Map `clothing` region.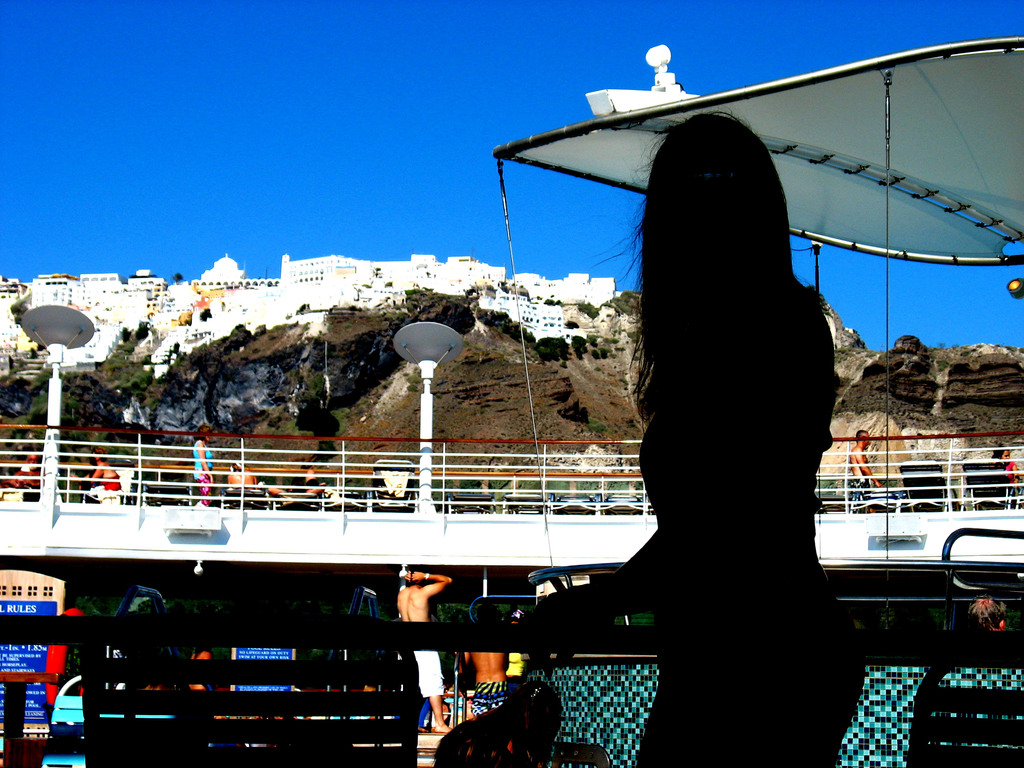
Mapped to [left=189, top=438, right=213, bottom=507].
